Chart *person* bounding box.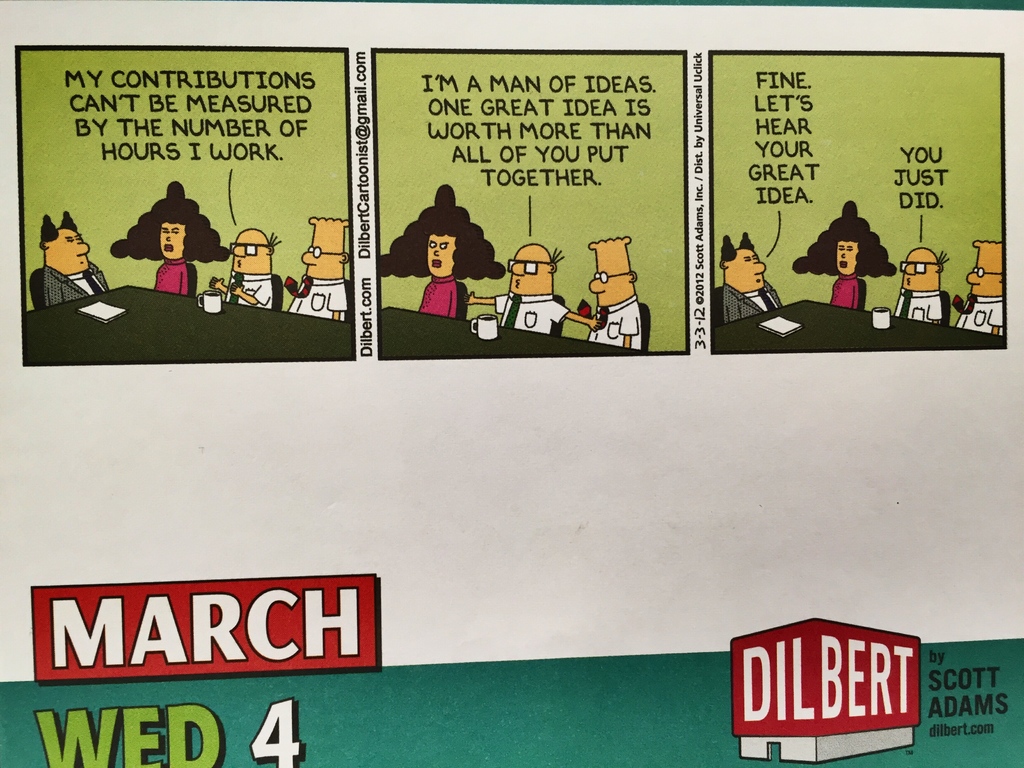
Charted: {"x1": 278, "y1": 211, "x2": 349, "y2": 321}.
